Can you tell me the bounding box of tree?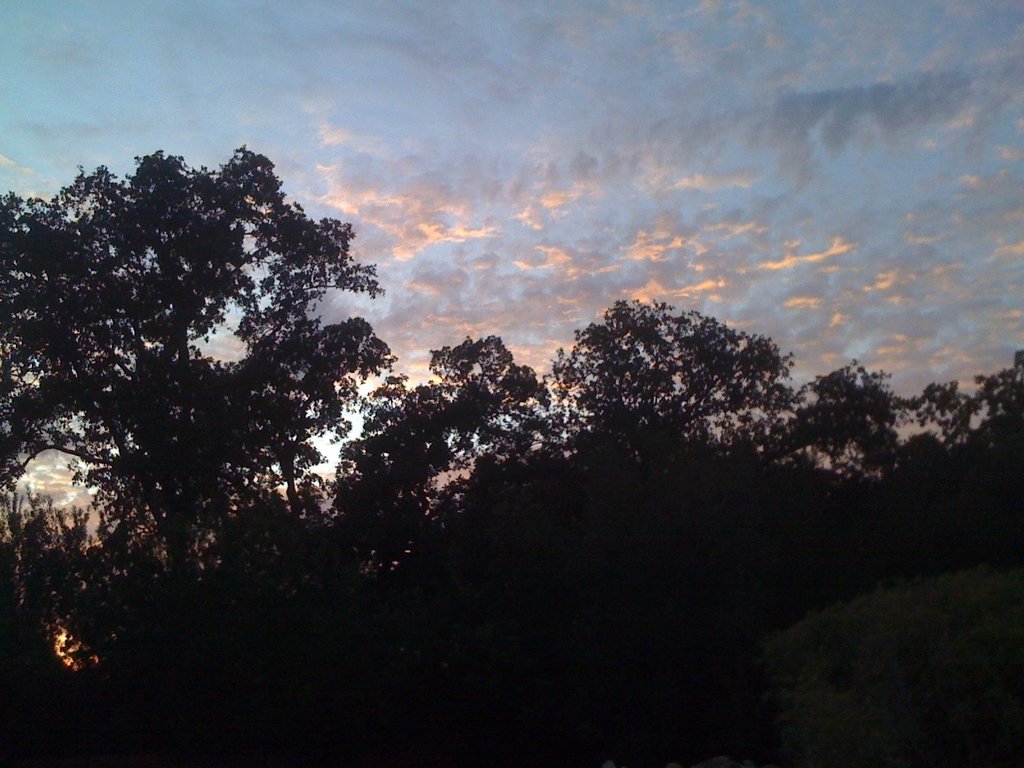
(513,268,836,668).
